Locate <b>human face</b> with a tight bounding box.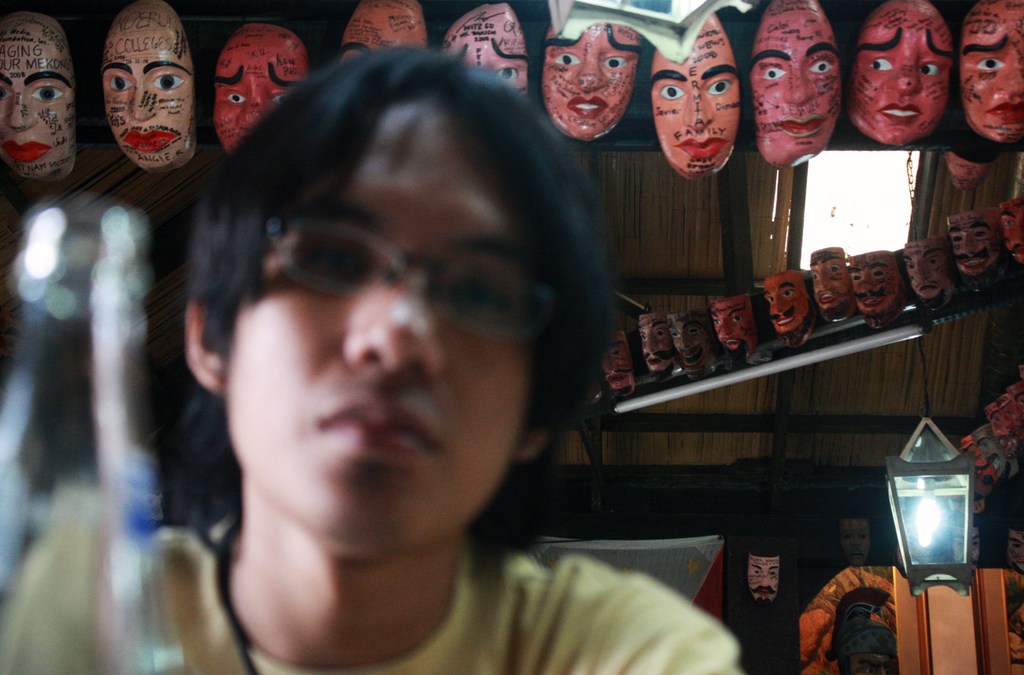
1006/382/1023/425.
